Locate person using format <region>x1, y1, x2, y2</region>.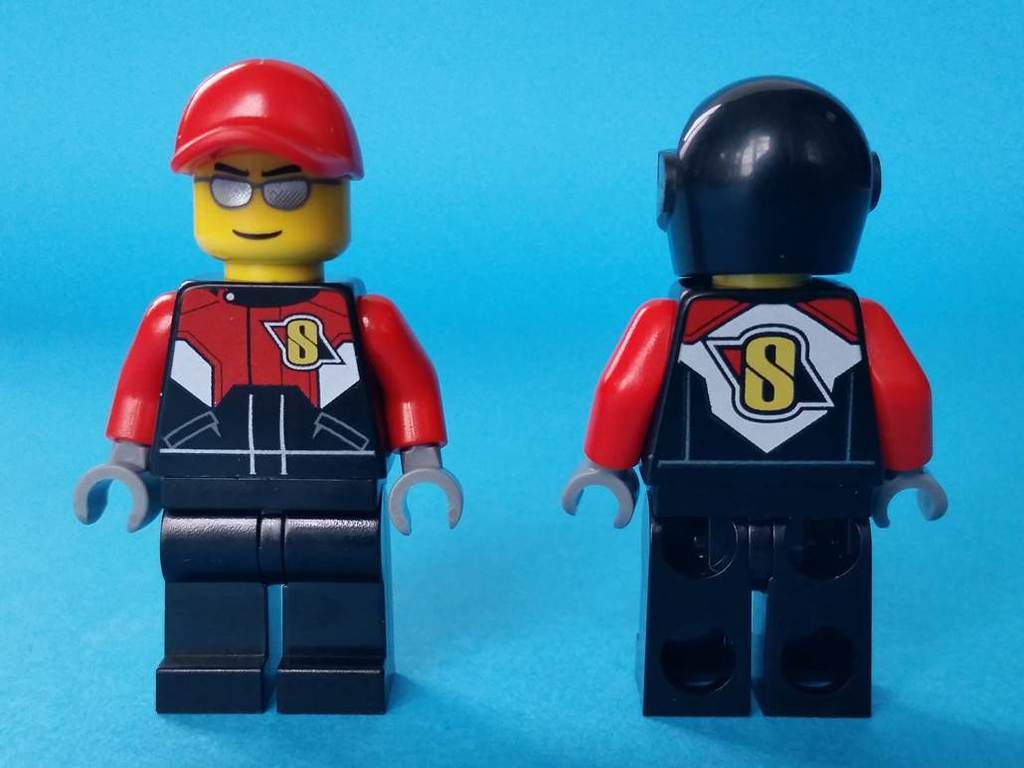
<region>561, 77, 949, 712</region>.
